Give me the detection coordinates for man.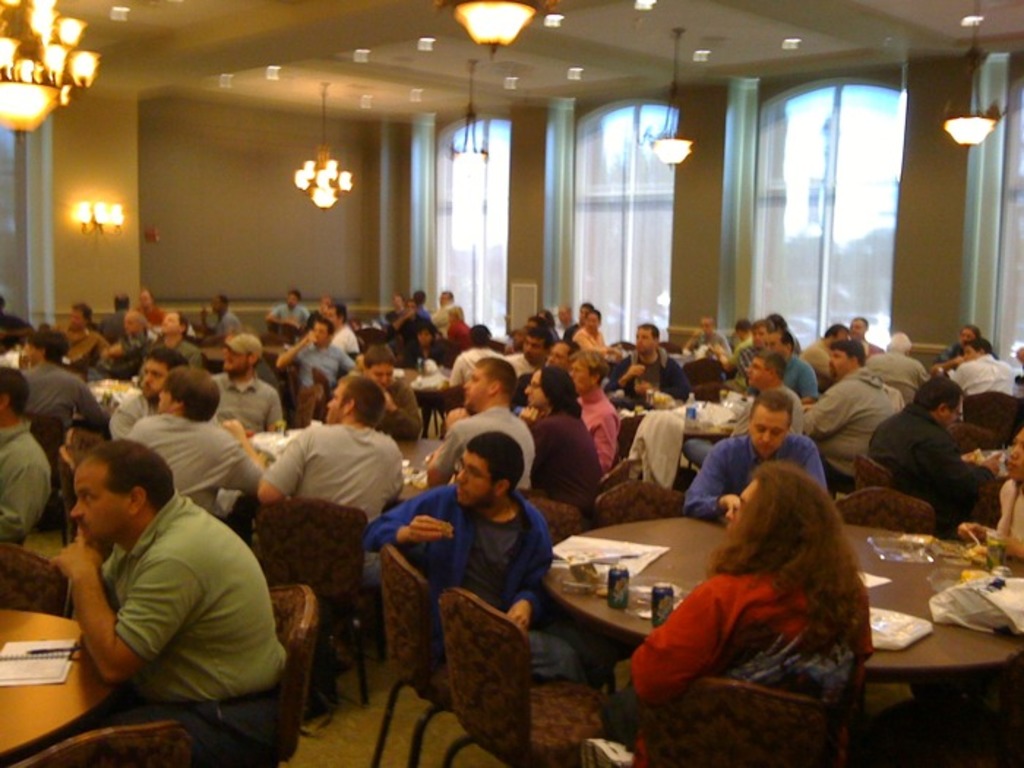
<region>521, 358, 601, 502</region>.
